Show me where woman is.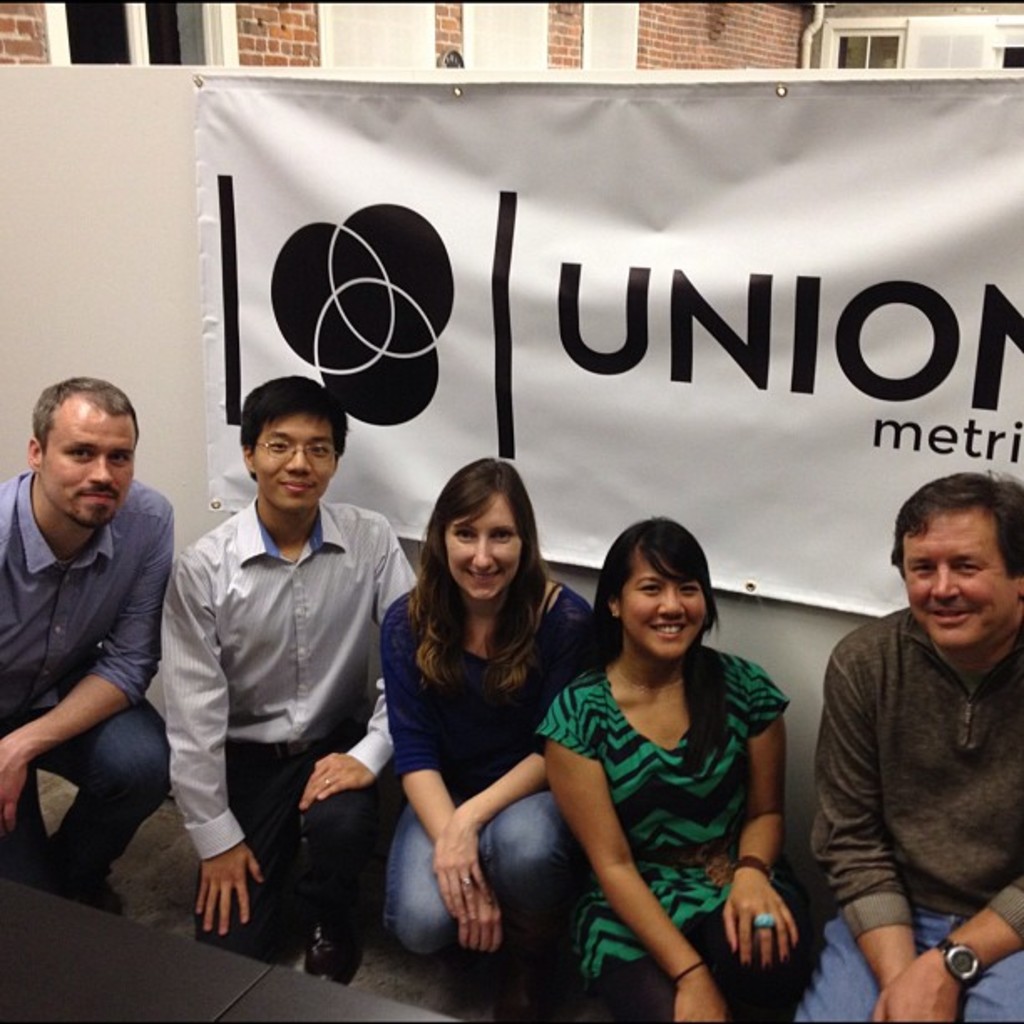
woman is at (378, 457, 599, 955).
